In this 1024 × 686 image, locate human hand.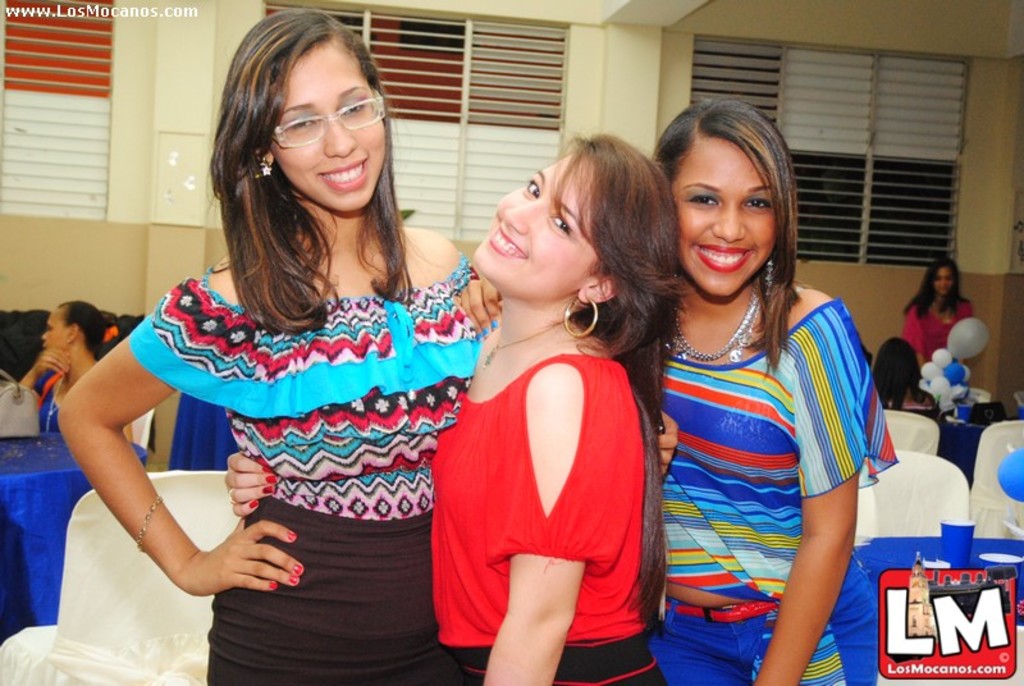
Bounding box: box(193, 520, 289, 602).
